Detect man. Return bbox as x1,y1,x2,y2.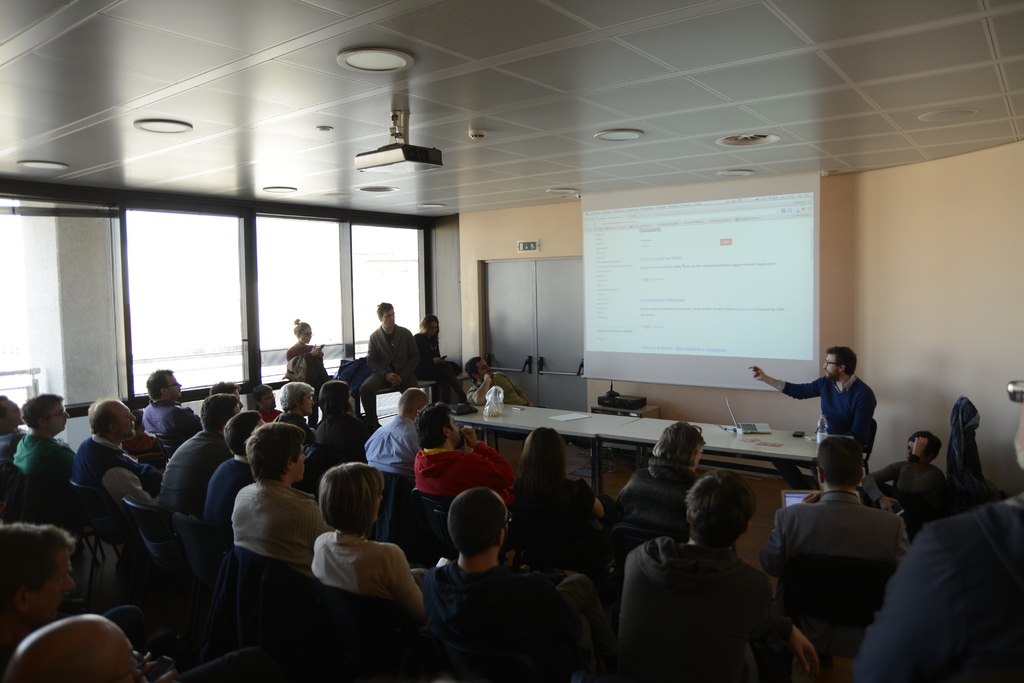
359,300,420,423.
